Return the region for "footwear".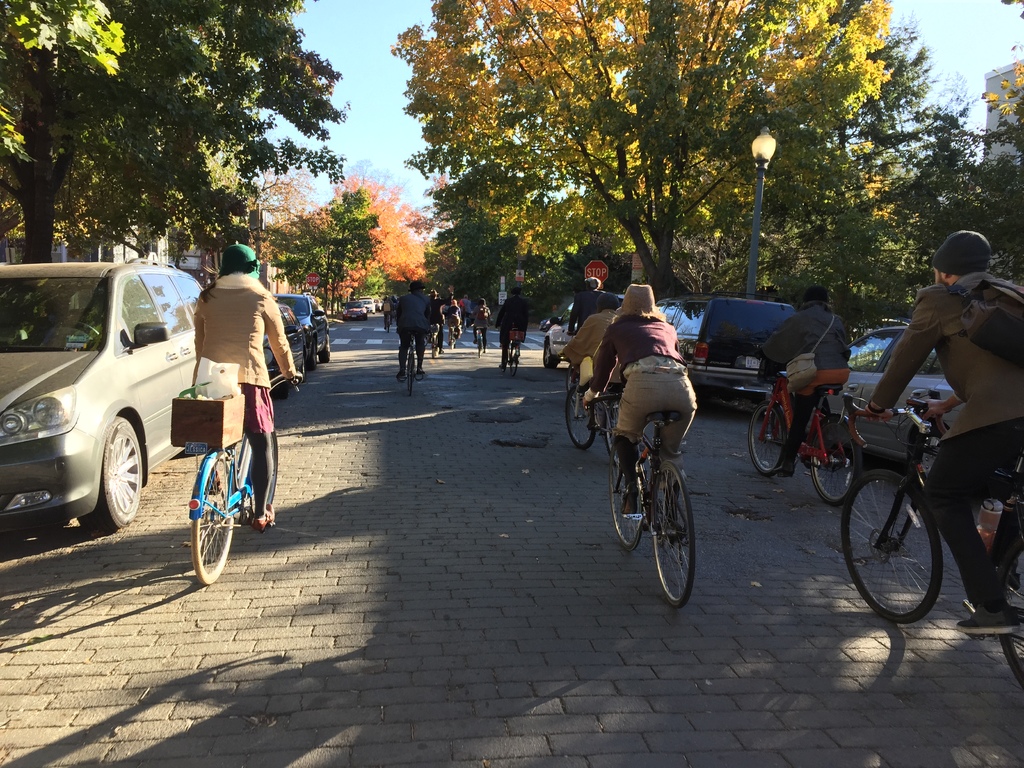
771,458,797,478.
